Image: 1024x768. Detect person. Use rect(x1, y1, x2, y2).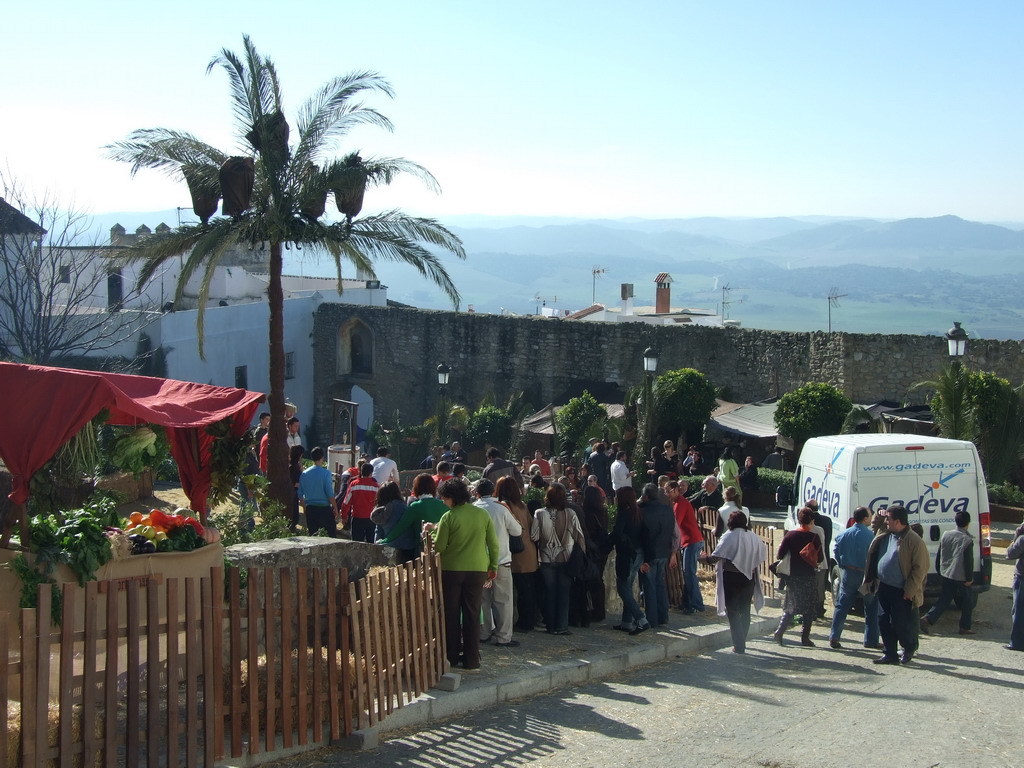
rect(640, 482, 673, 616).
